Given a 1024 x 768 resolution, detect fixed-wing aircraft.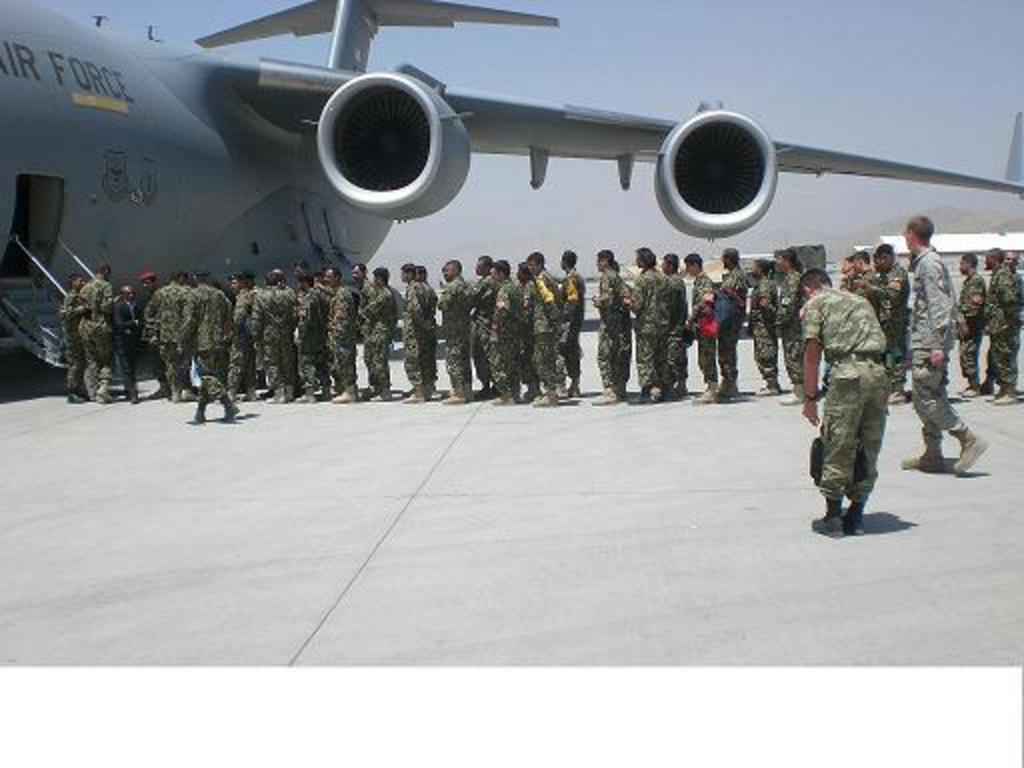
select_region(0, 0, 1022, 368).
